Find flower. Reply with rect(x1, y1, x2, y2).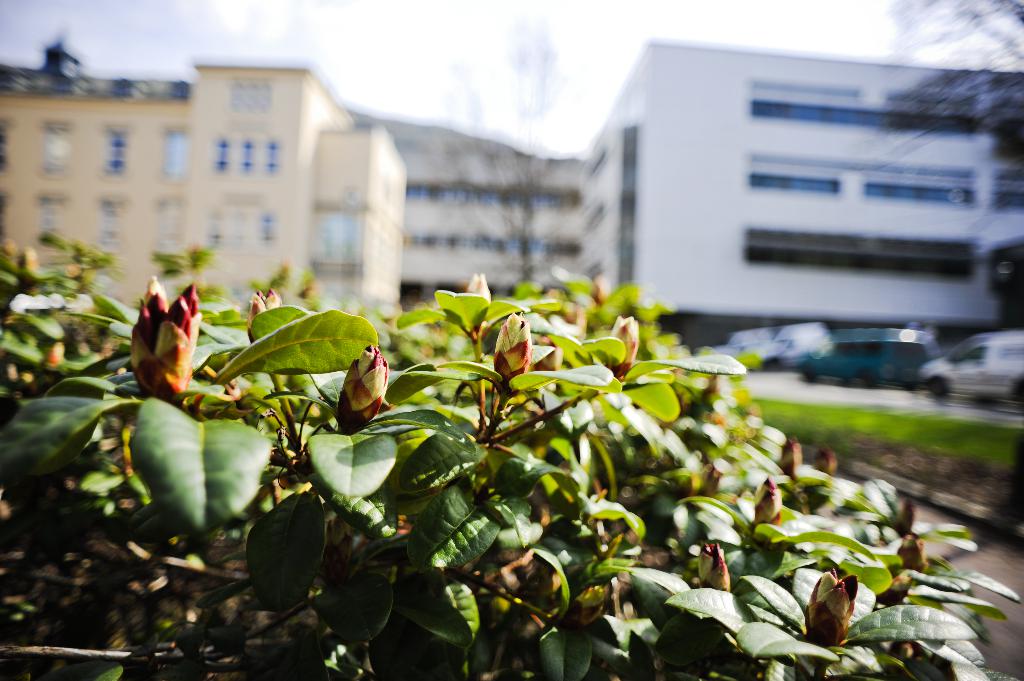
rect(612, 315, 639, 374).
